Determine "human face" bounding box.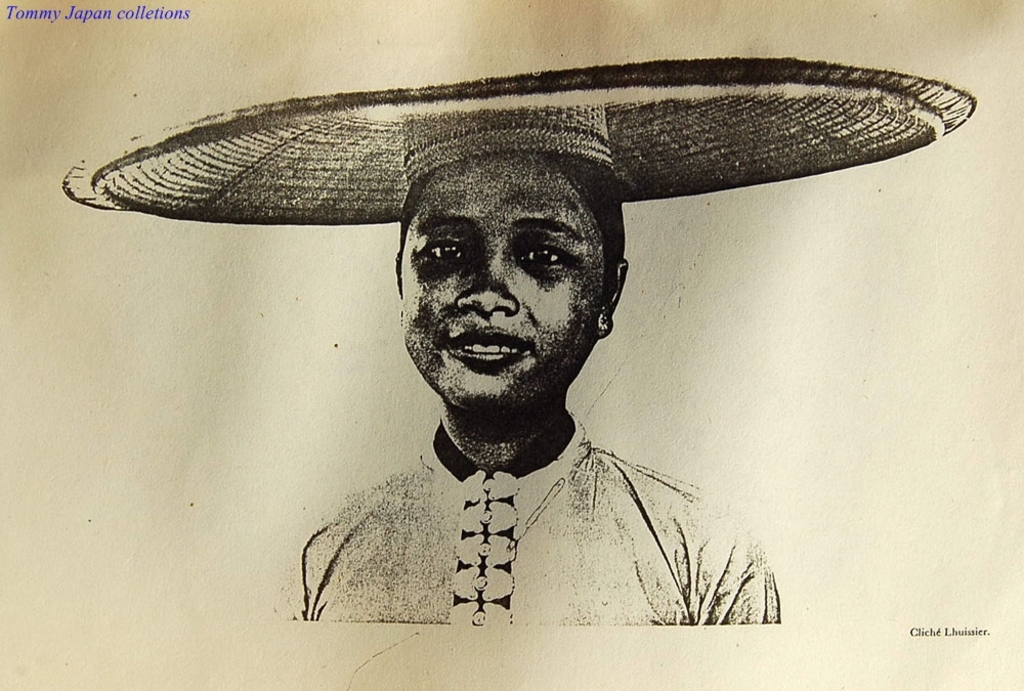
Determined: <bbox>397, 154, 608, 424</bbox>.
